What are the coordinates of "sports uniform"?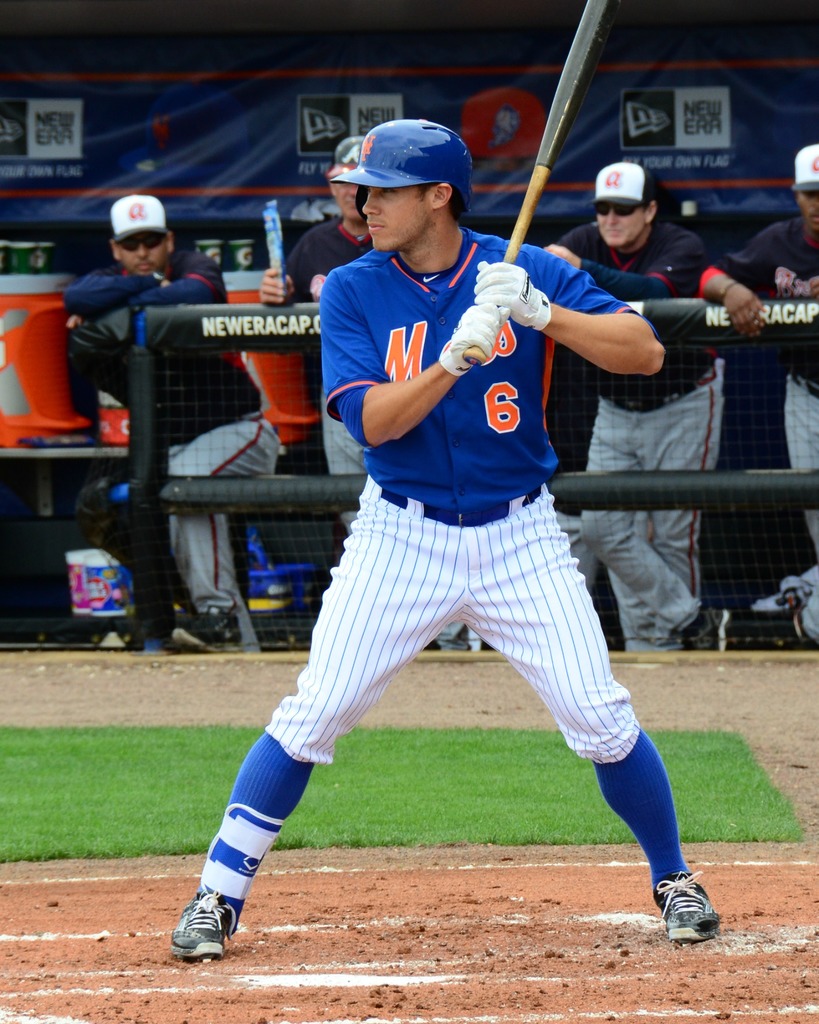
bbox(187, 138, 668, 938).
